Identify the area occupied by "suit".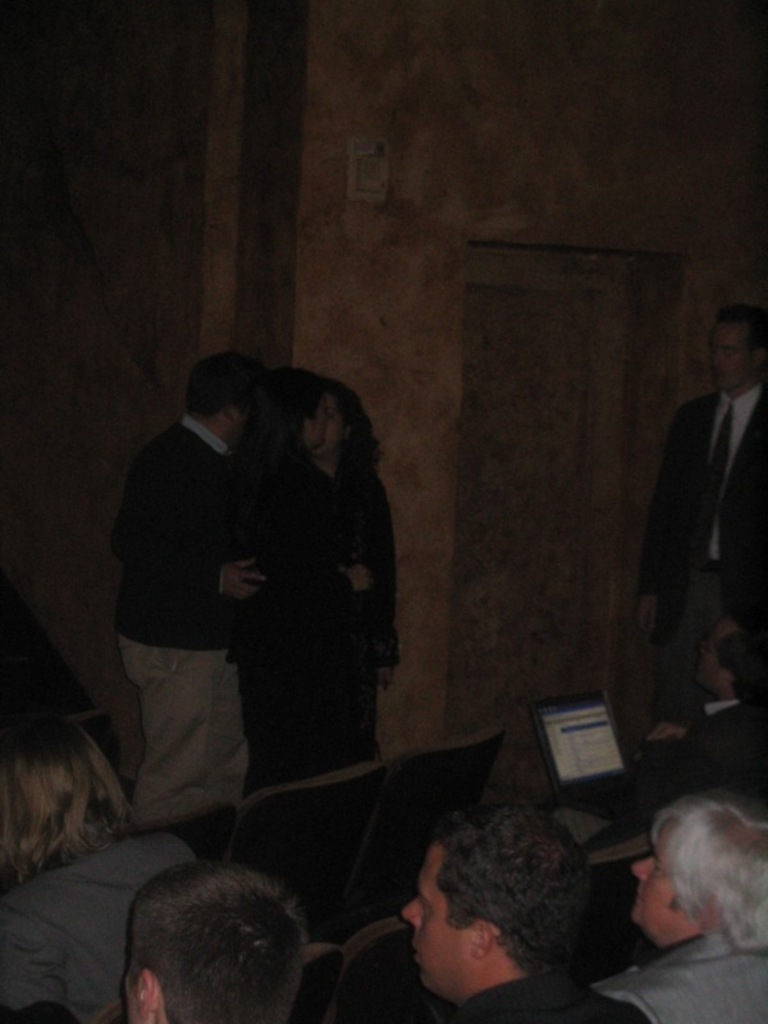
Area: (x1=643, y1=700, x2=767, y2=794).
